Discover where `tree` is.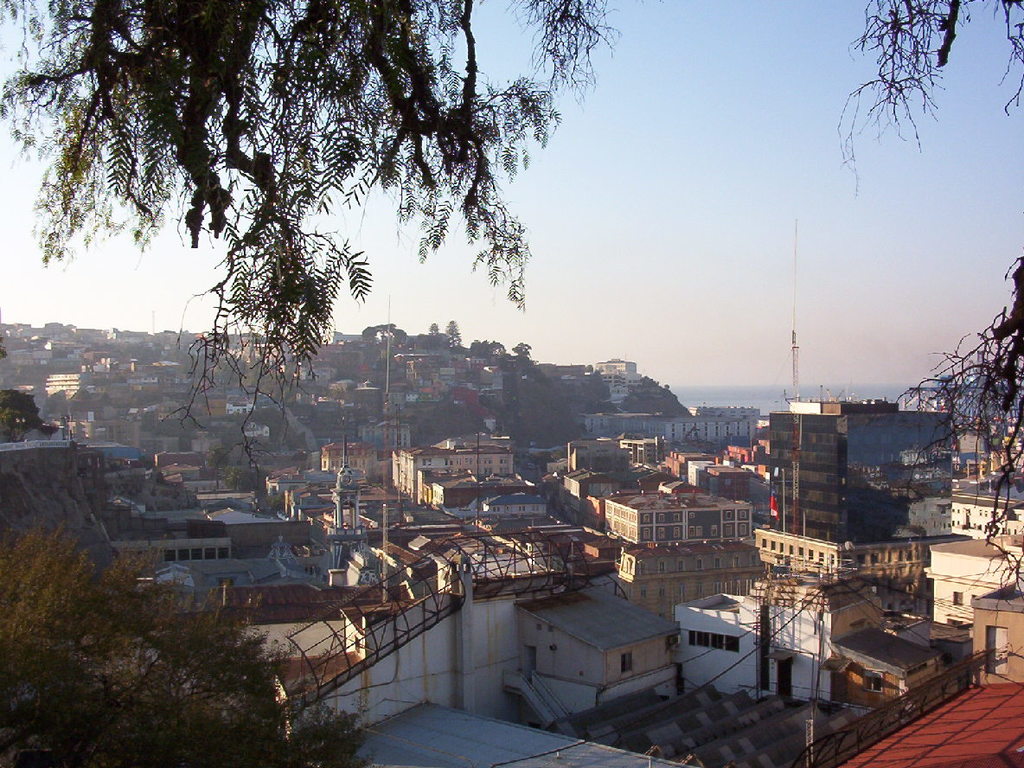
Discovered at {"left": 0, "top": 515, "right": 392, "bottom": 766}.
